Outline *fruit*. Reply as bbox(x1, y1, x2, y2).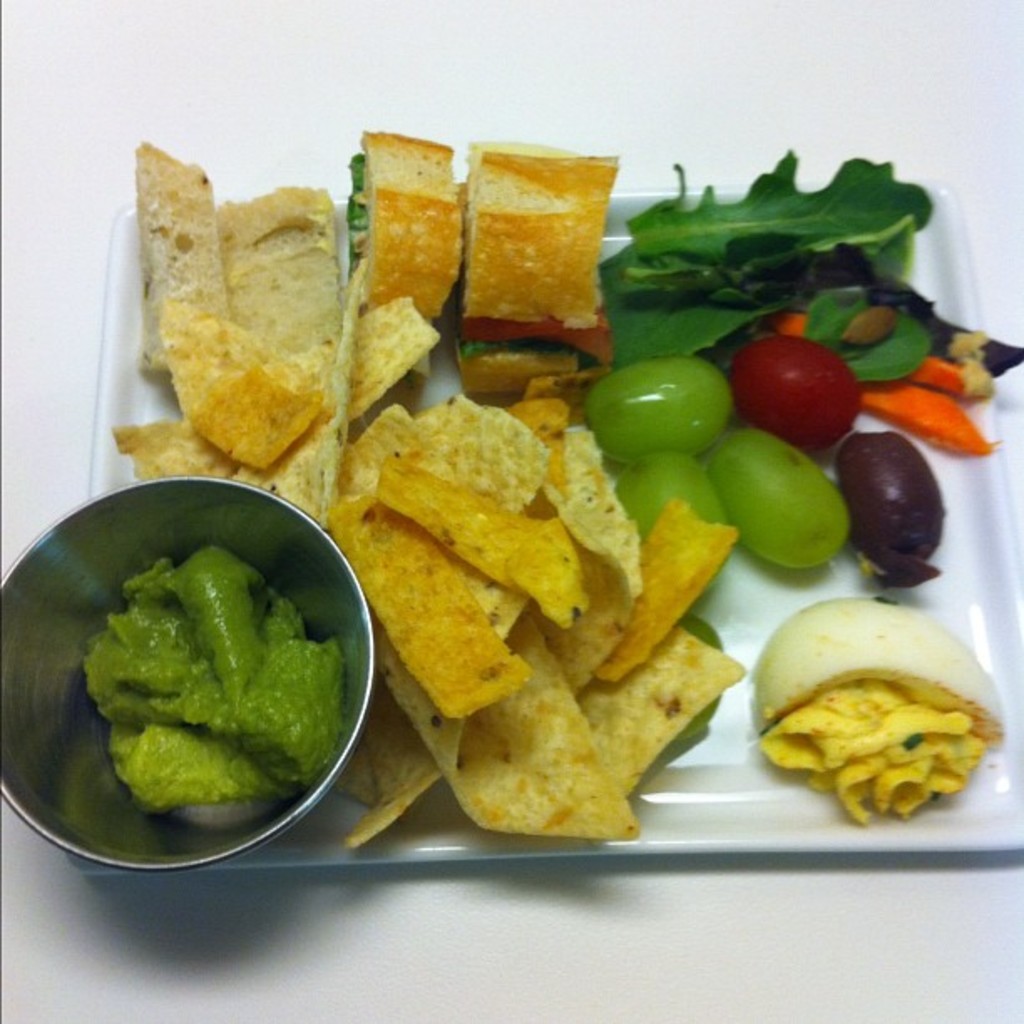
bbox(902, 360, 989, 403).
